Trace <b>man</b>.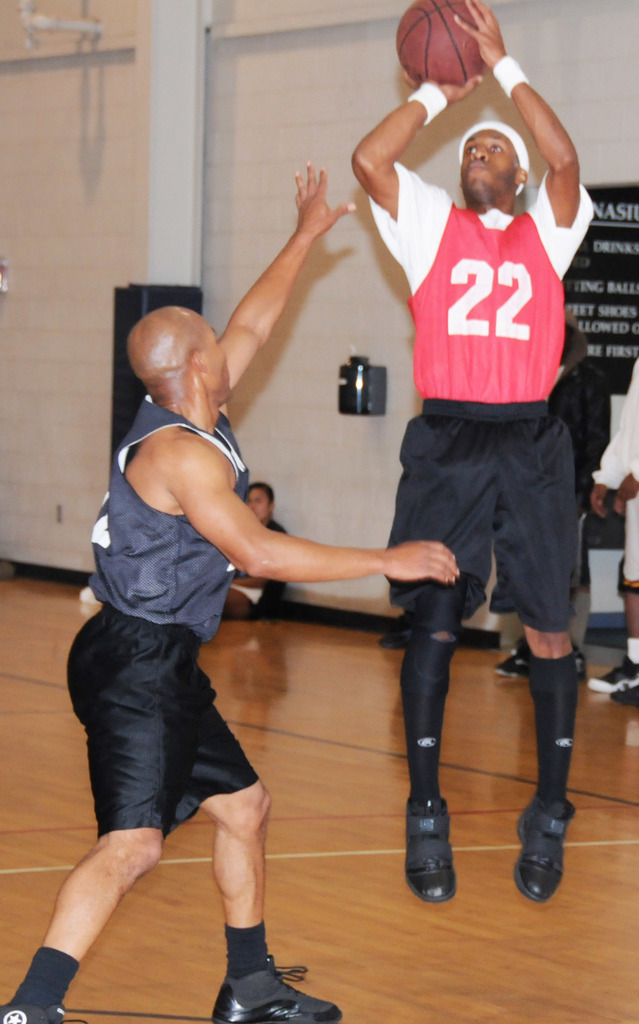
Traced to 587,339,638,705.
